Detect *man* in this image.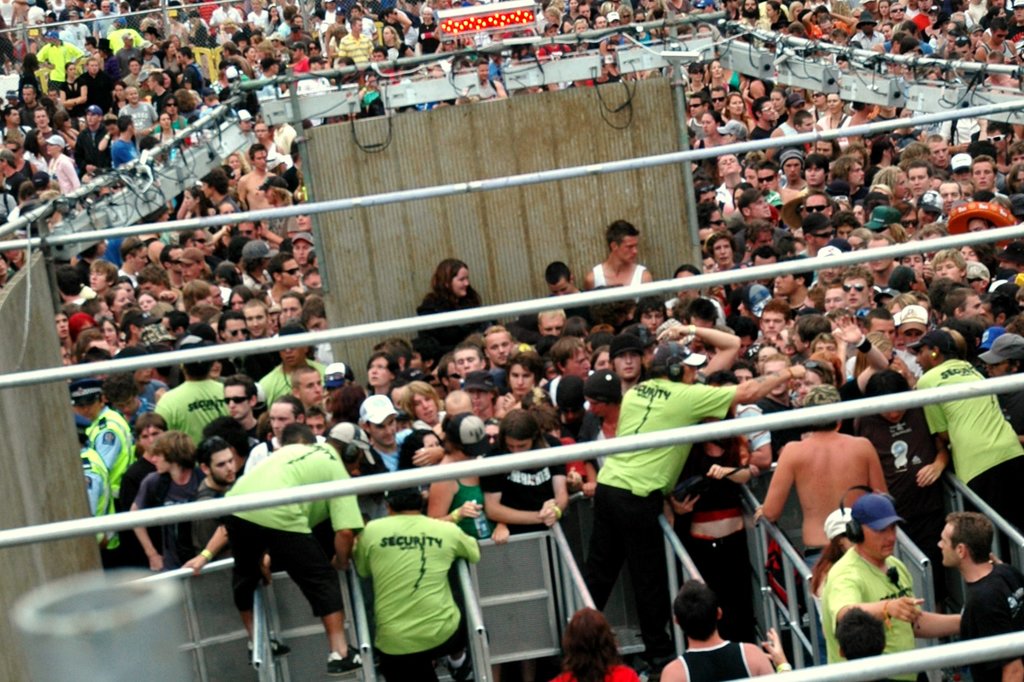
Detection: Rect(909, 324, 1023, 525).
